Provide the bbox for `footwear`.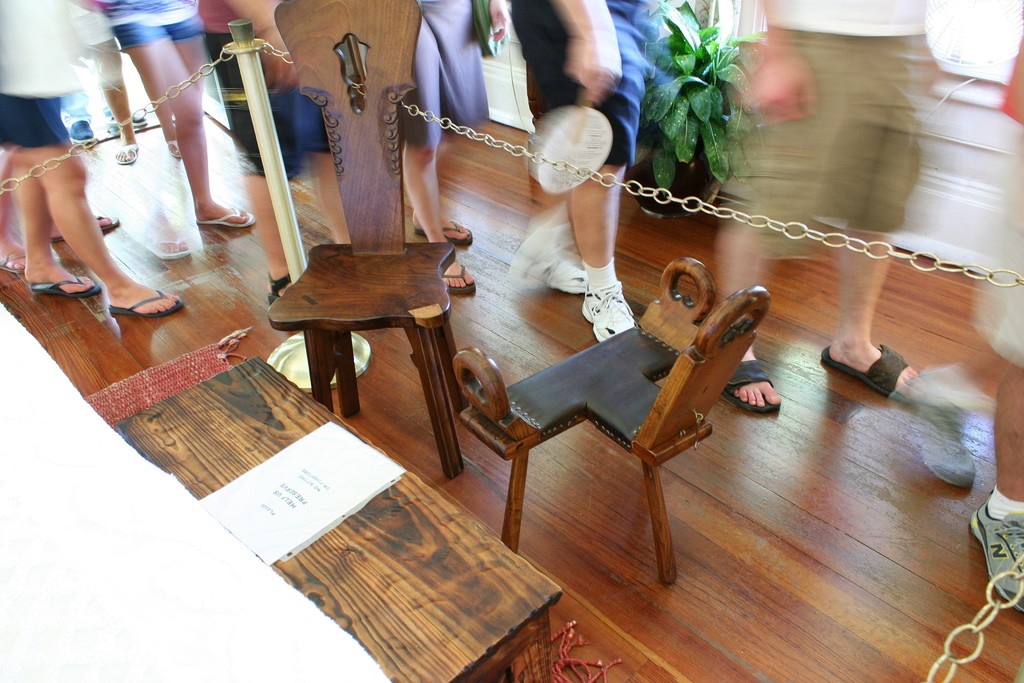
x1=193 y1=205 x2=258 y2=226.
